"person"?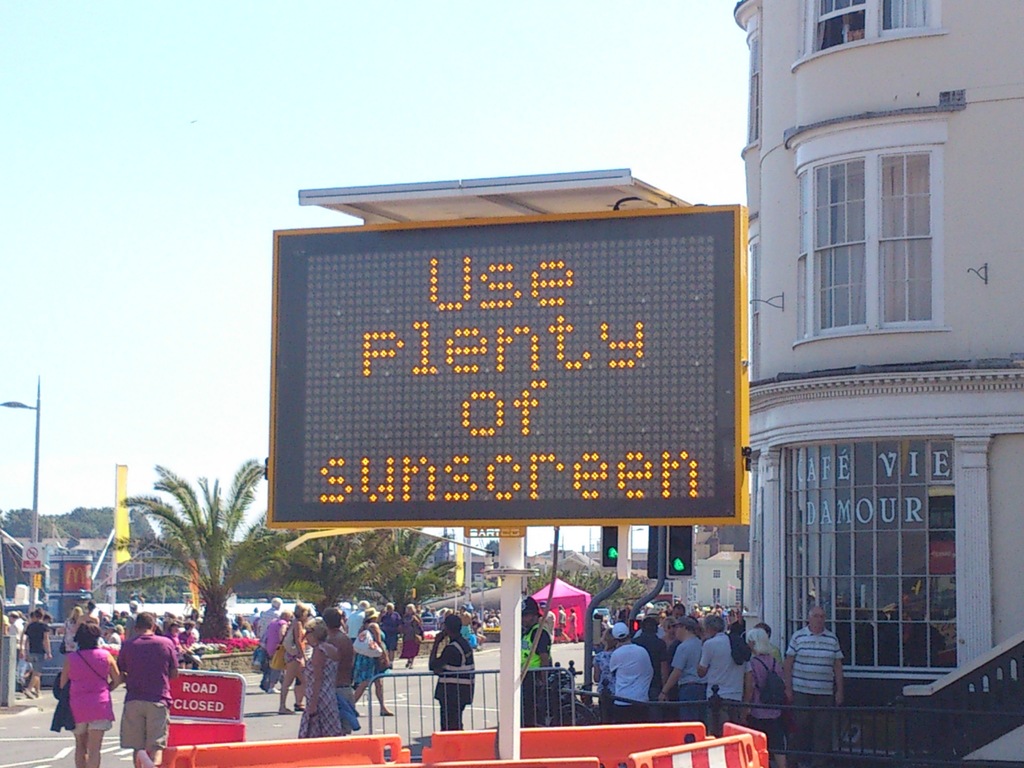
292/604/324/668
